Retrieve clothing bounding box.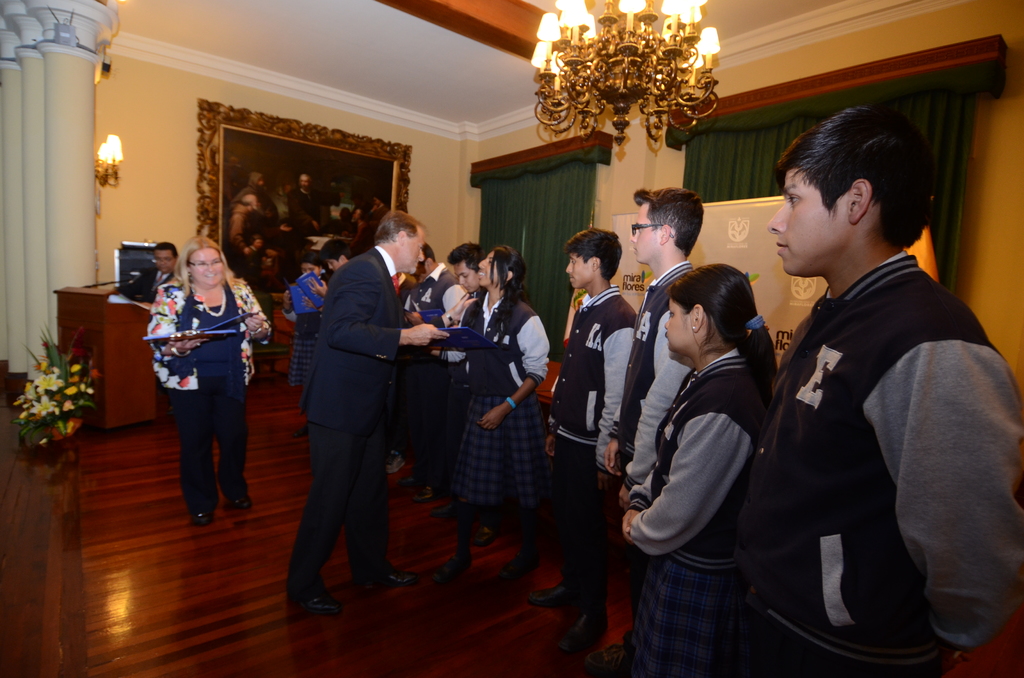
Bounding box: <region>616, 268, 702, 593</region>.
